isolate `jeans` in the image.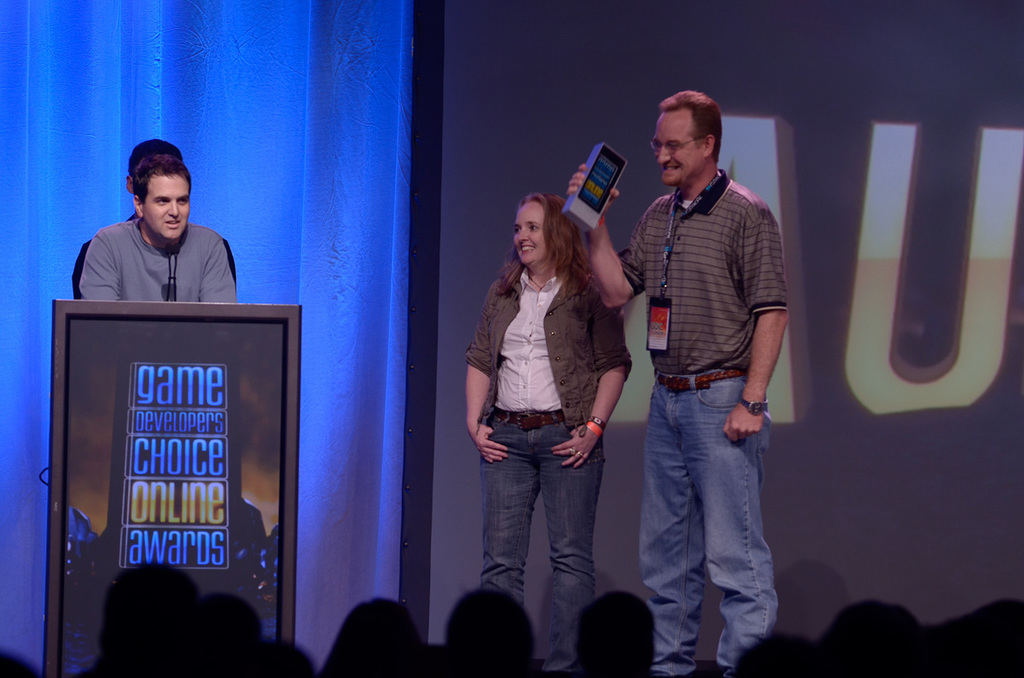
Isolated region: 631, 381, 783, 670.
